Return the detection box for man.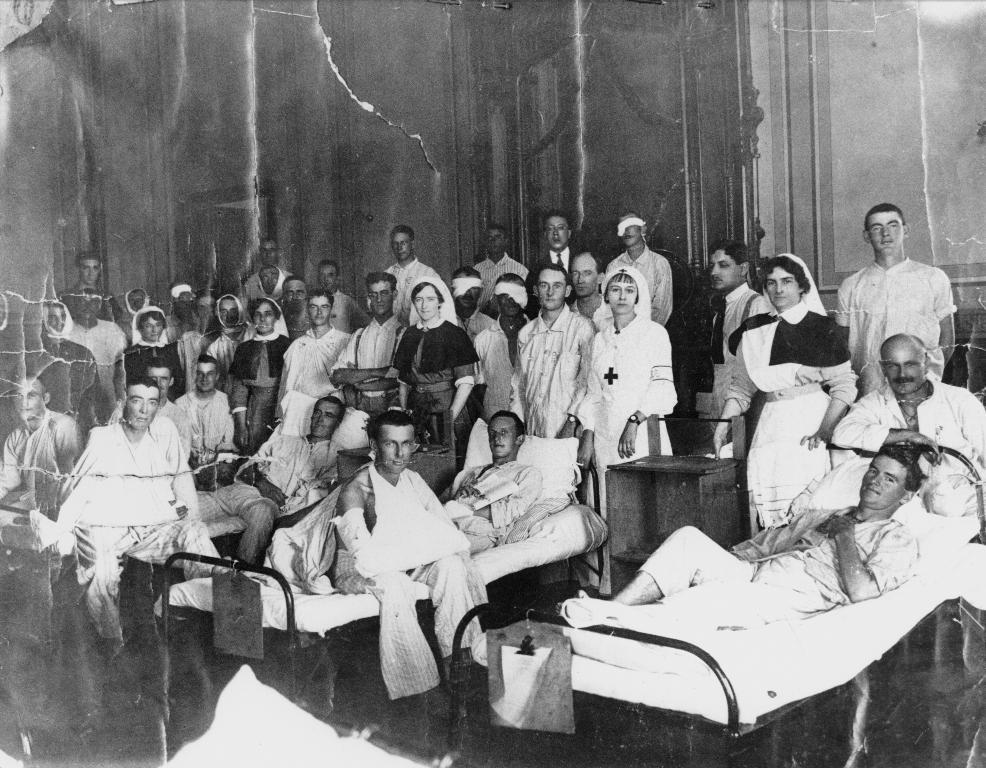
274/289/352/402.
